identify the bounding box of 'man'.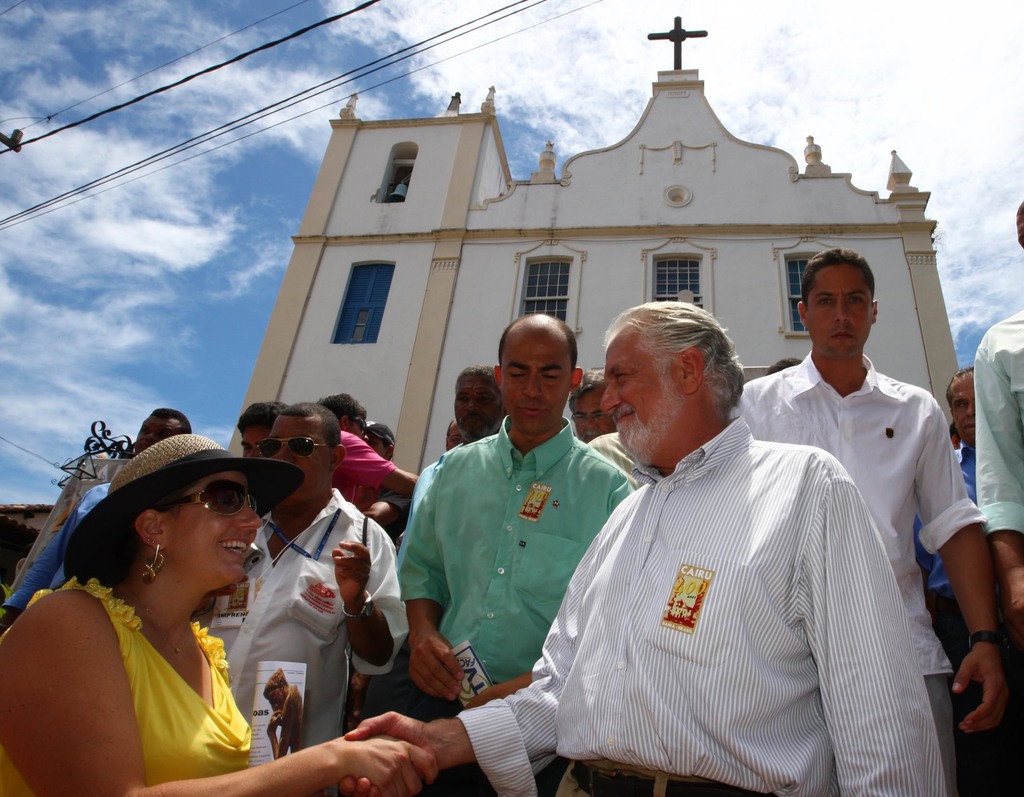
203/403/403/796.
